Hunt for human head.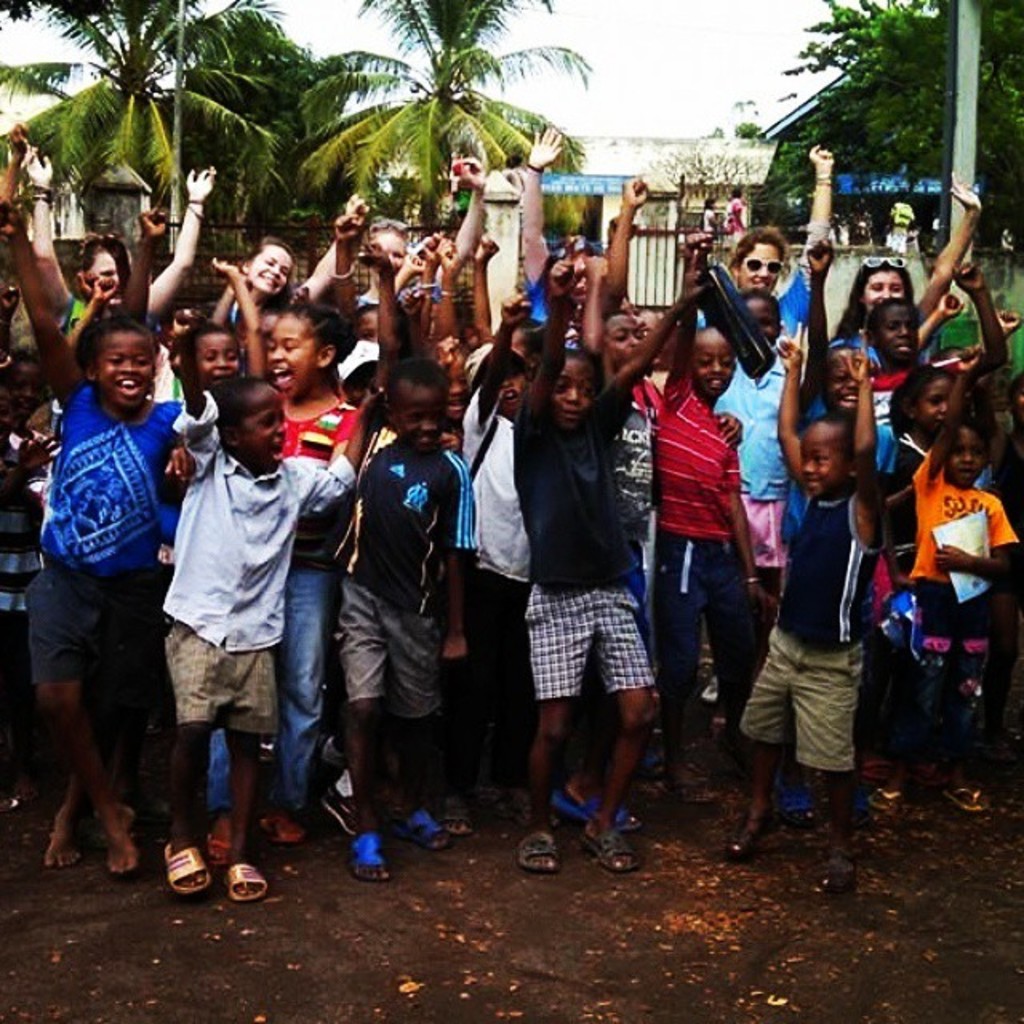
Hunted down at bbox=(864, 293, 920, 365).
